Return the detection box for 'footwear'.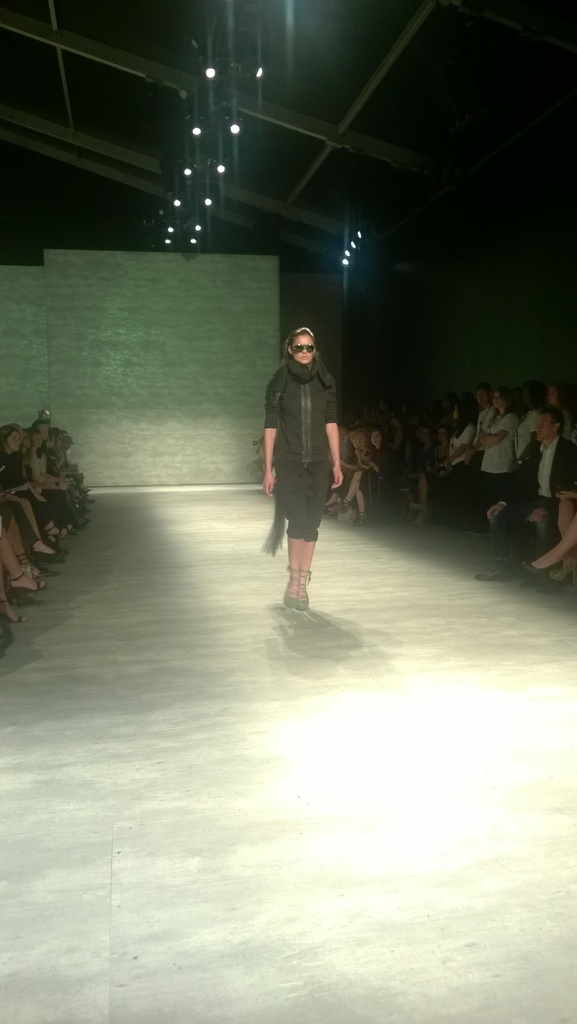
bbox=[472, 568, 502, 580].
